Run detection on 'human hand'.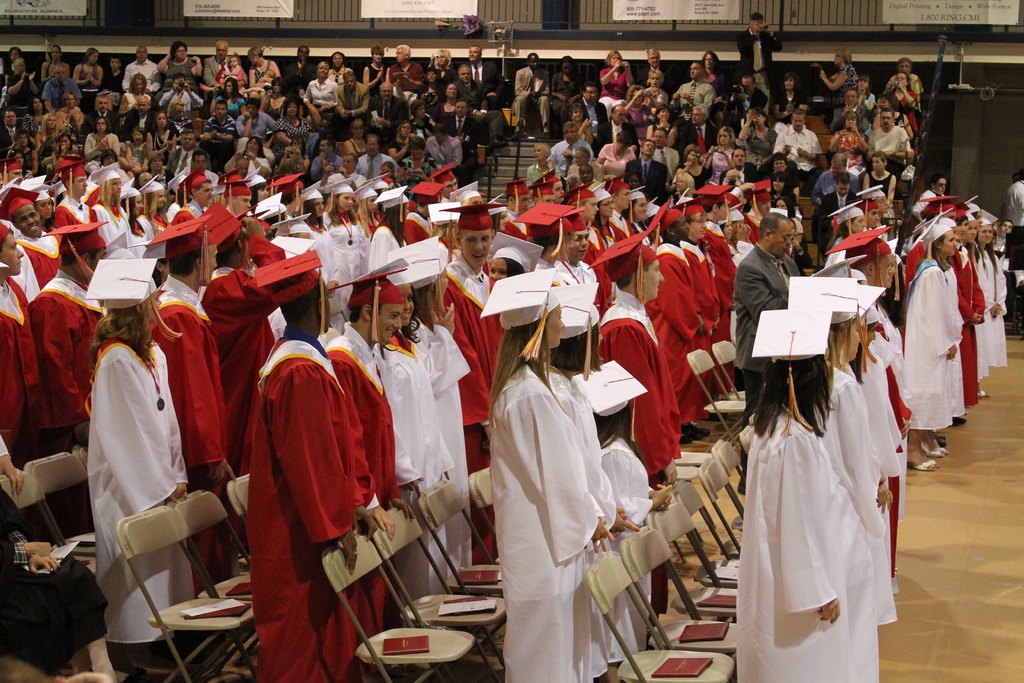
Result: (23,539,54,557).
